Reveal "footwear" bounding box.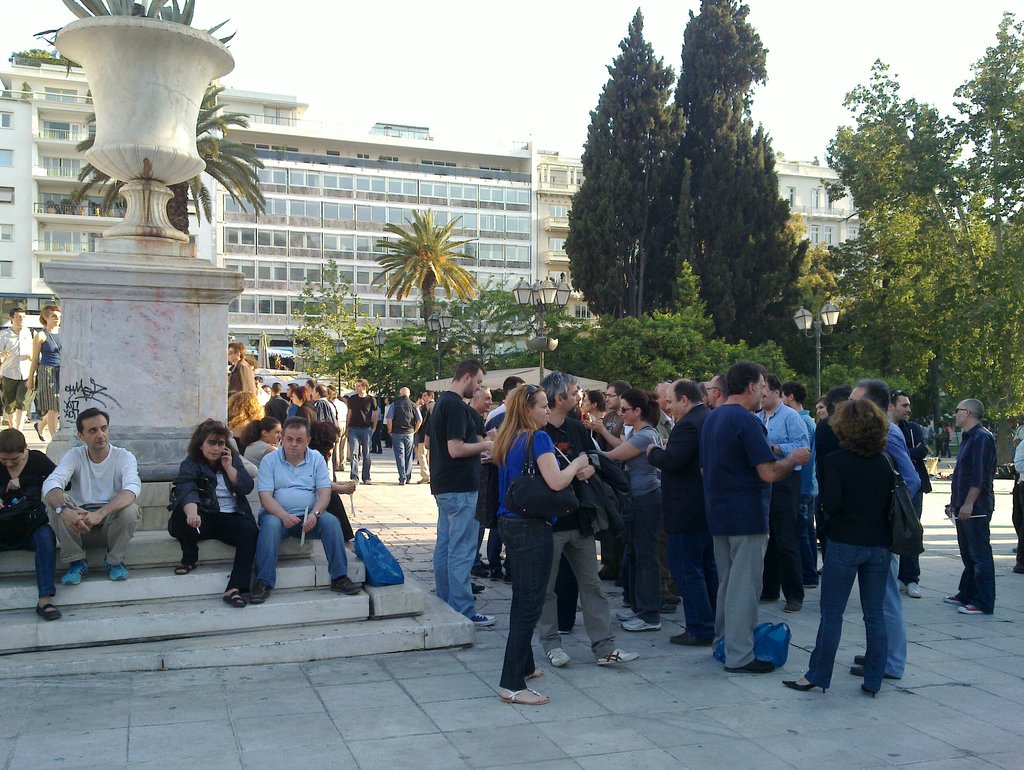
Revealed: region(657, 594, 682, 613).
